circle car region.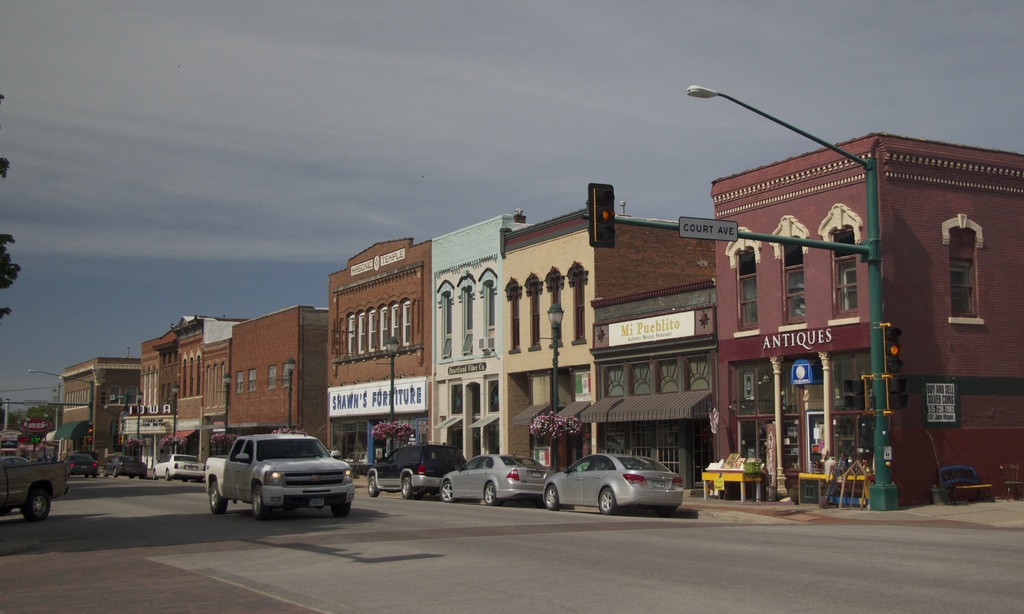
Region: bbox=[367, 440, 464, 498].
